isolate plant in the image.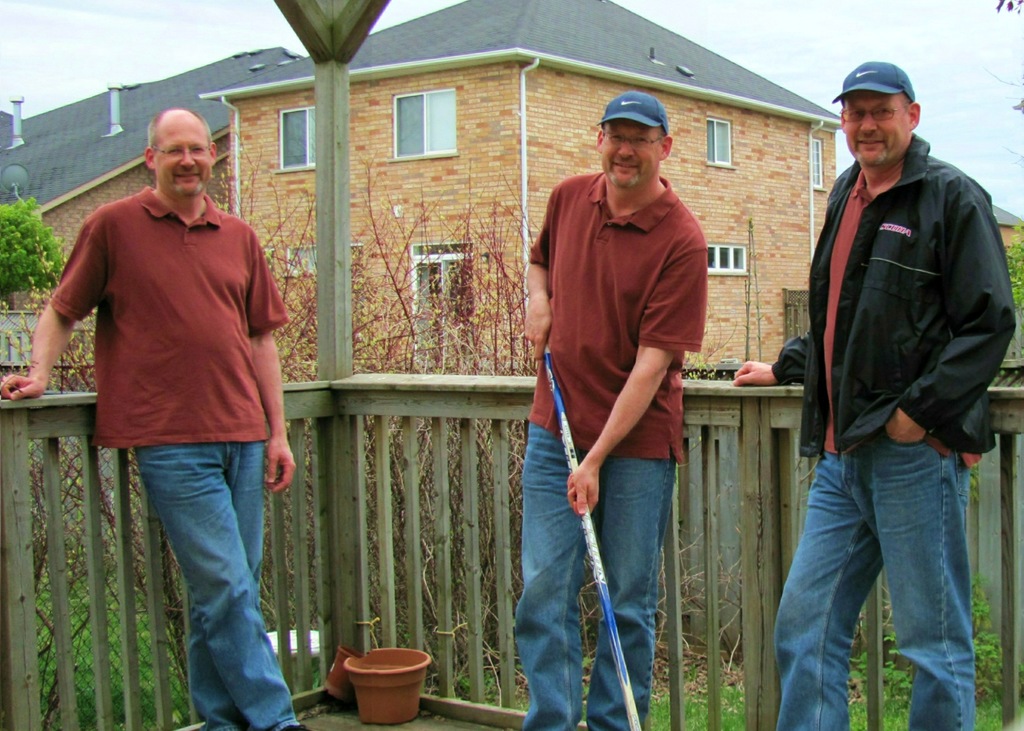
Isolated region: 1011 230 1023 313.
